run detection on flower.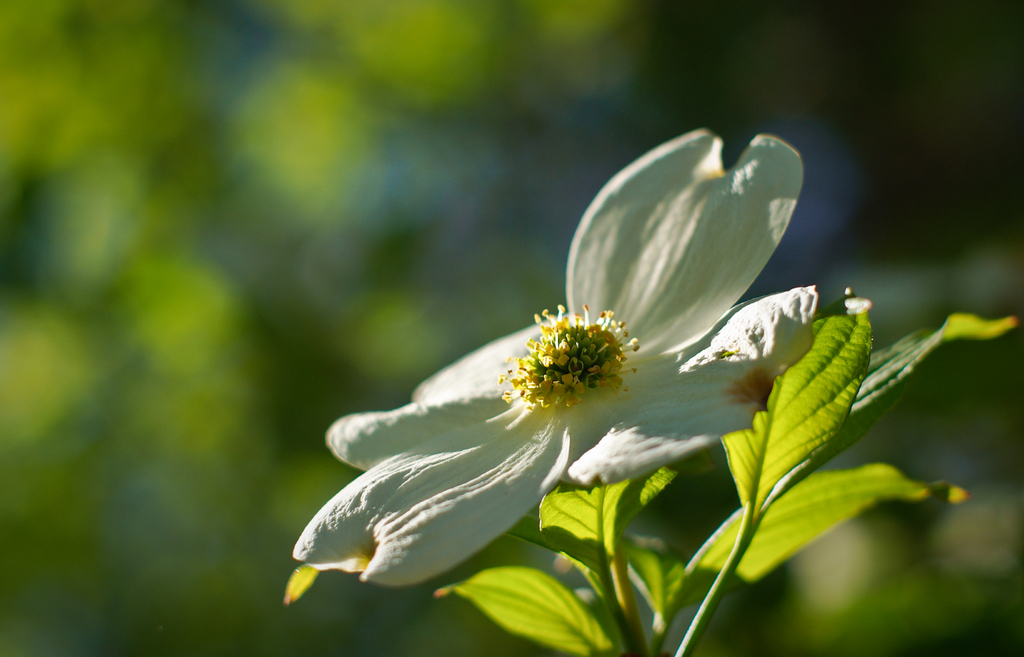
Result: {"x1": 317, "y1": 122, "x2": 831, "y2": 592}.
